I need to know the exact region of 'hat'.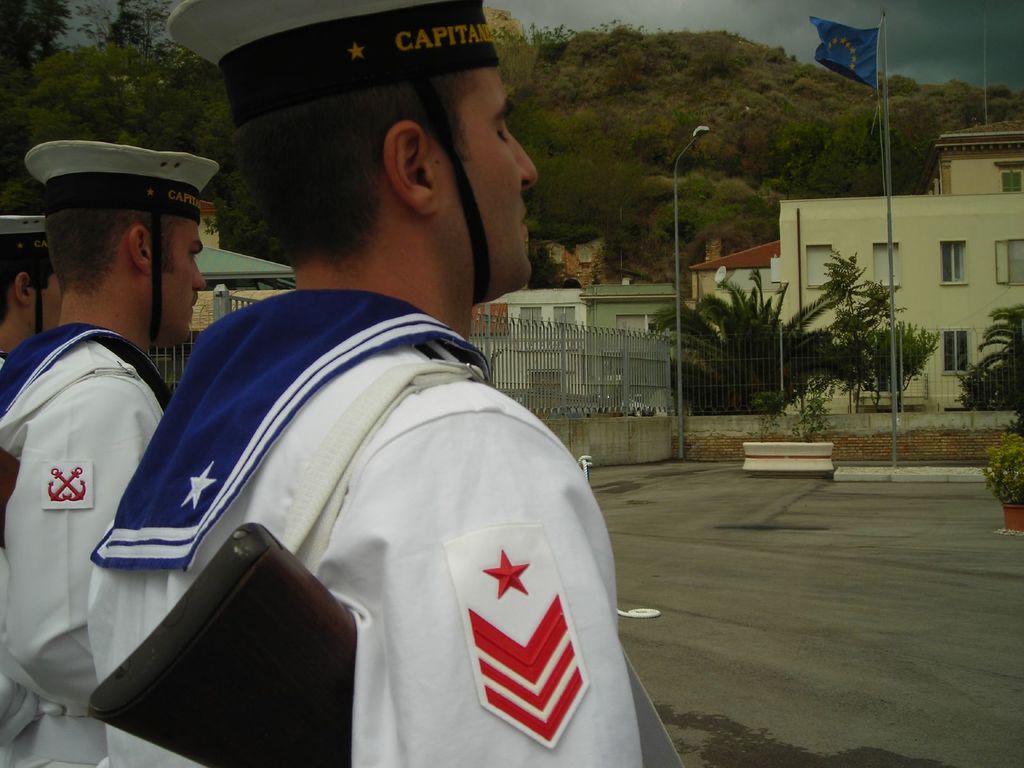
Region: {"left": 163, "top": 0, "right": 503, "bottom": 306}.
